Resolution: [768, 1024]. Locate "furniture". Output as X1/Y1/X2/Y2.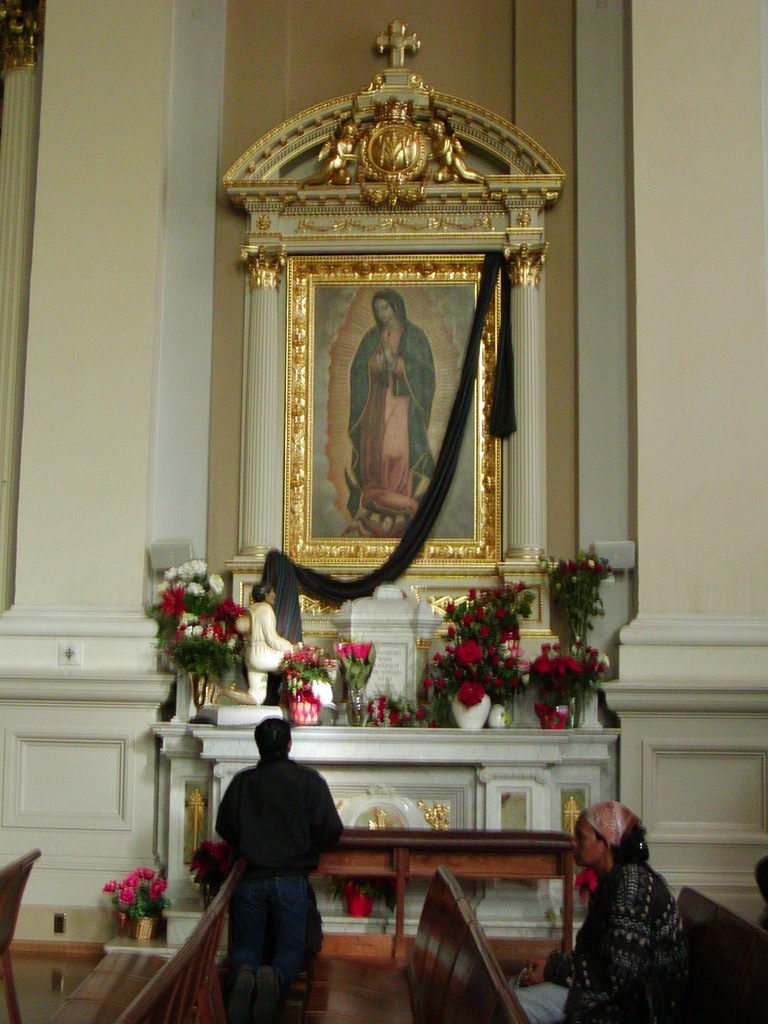
679/888/767/1023.
